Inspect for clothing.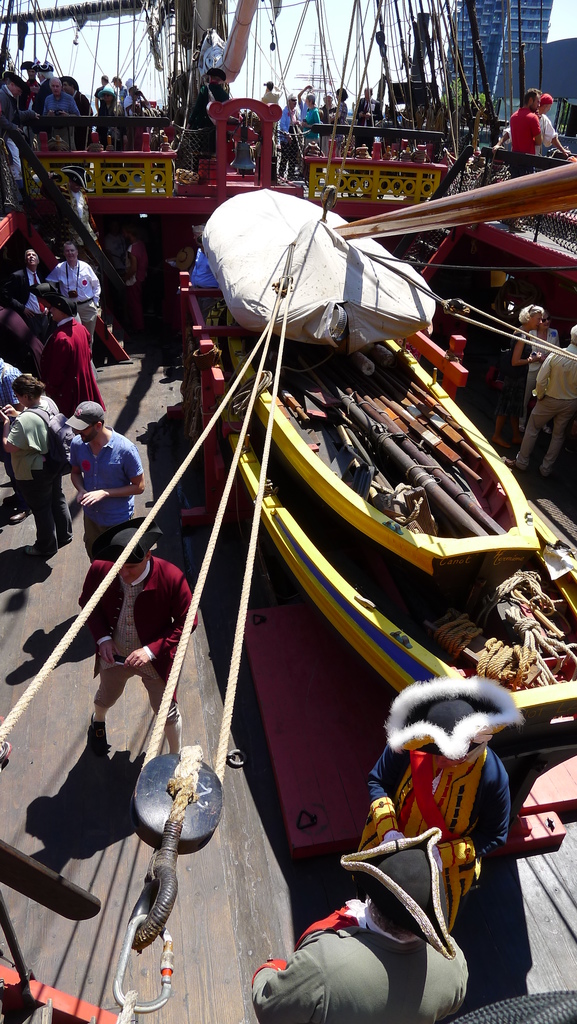
Inspection: box(25, 470, 77, 548).
